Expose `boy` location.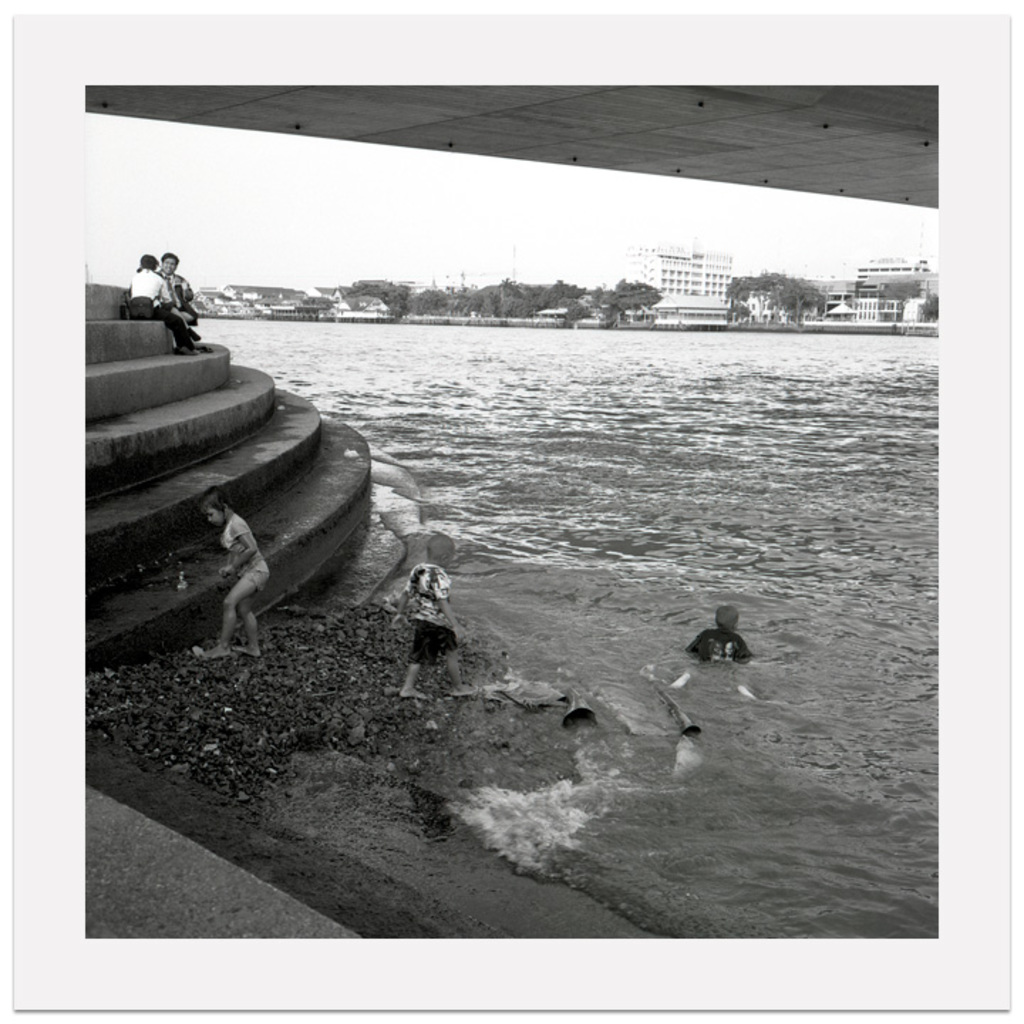
Exposed at detection(400, 529, 486, 700).
